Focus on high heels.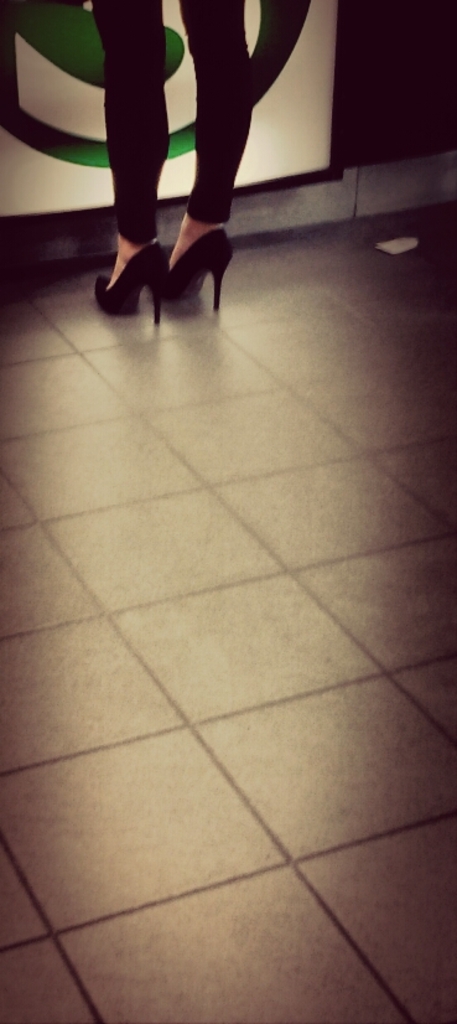
Focused at [left=151, top=227, right=229, bottom=311].
